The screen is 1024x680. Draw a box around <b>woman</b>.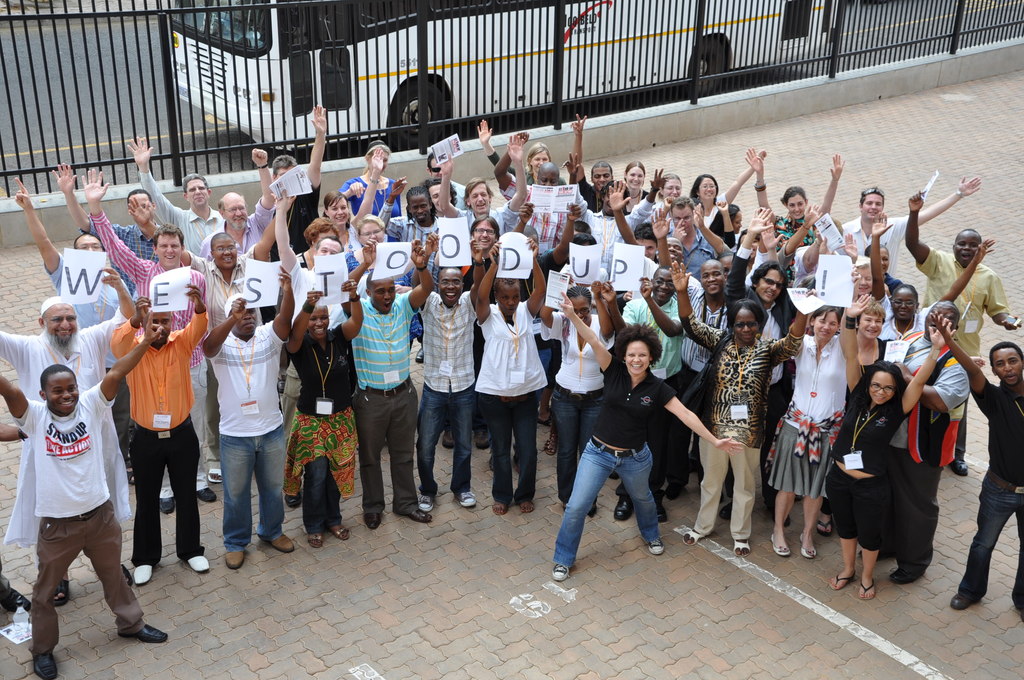
{"x1": 708, "y1": 203, "x2": 745, "y2": 242}.
